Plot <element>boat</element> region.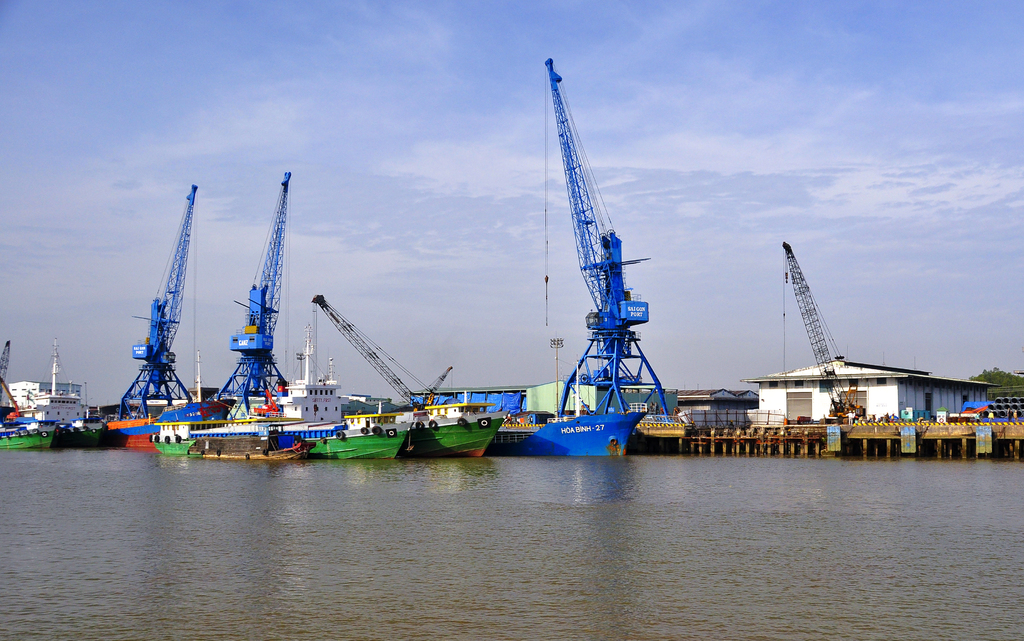
Plotted at region(413, 400, 510, 459).
